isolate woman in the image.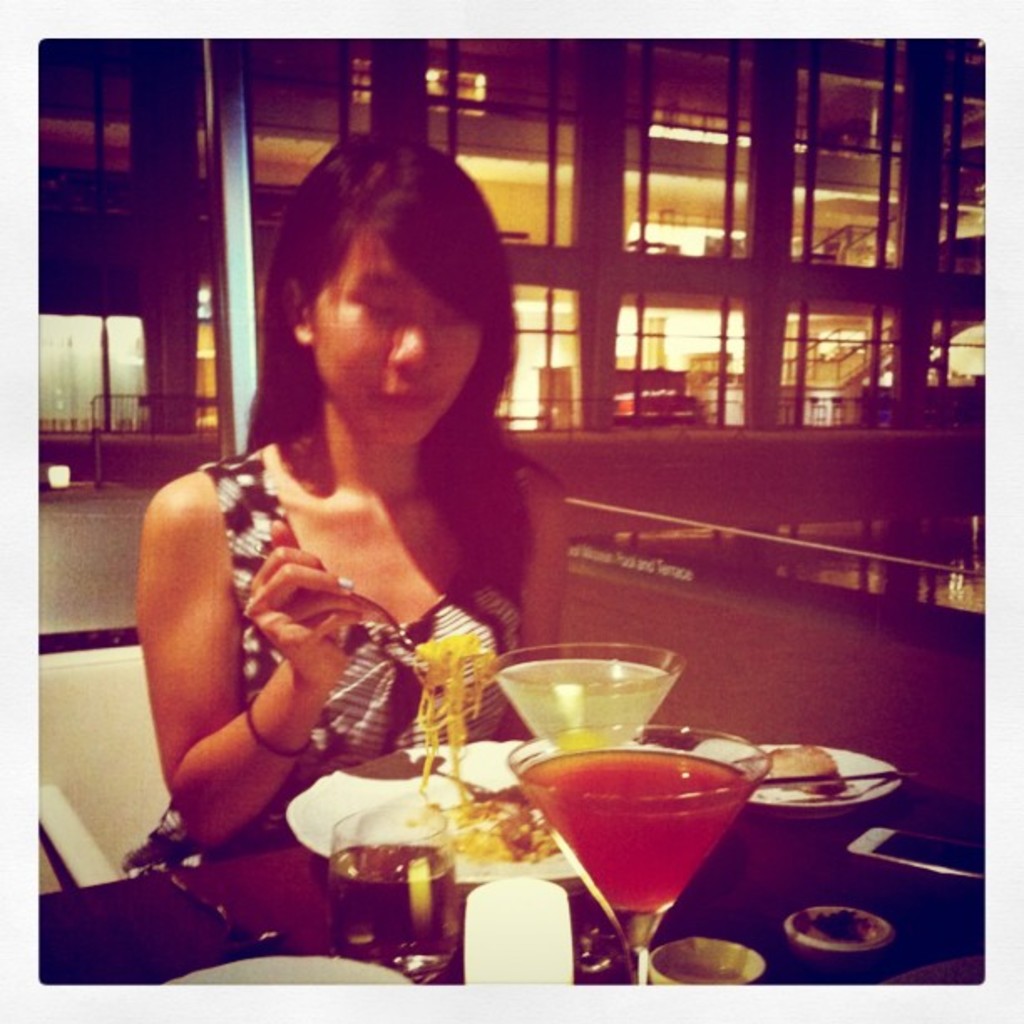
Isolated region: <bbox>129, 137, 579, 863</bbox>.
